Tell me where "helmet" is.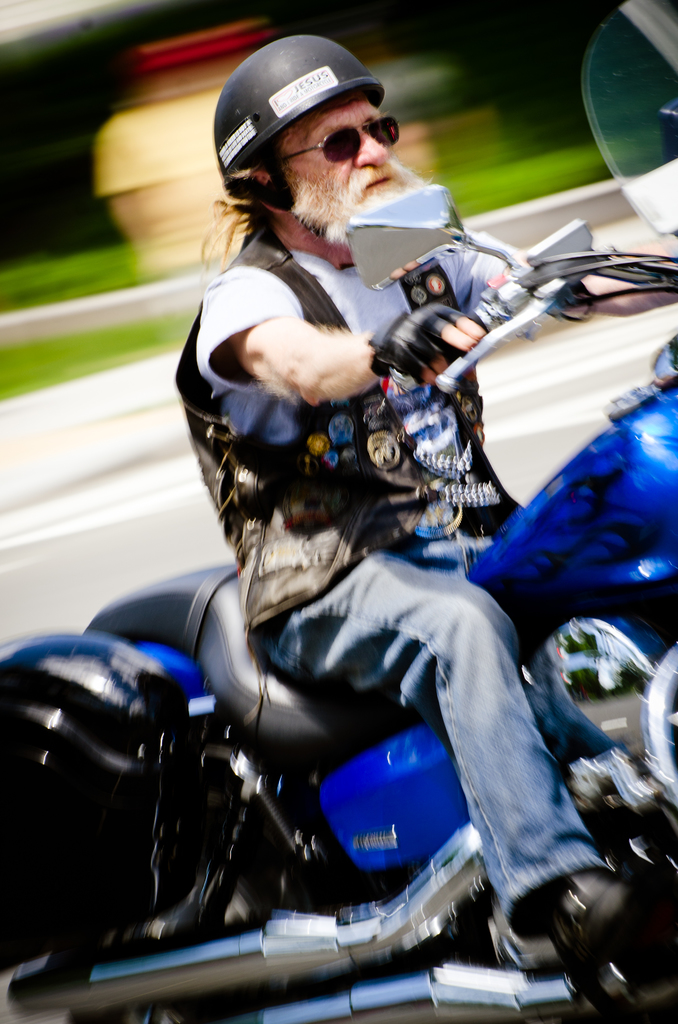
"helmet" is at region(207, 24, 401, 220).
